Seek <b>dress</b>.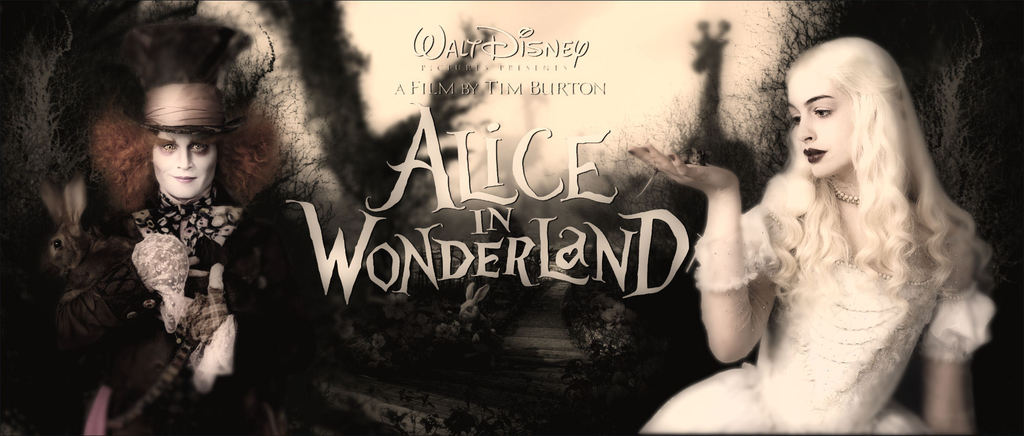
box(635, 206, 997, 434).
